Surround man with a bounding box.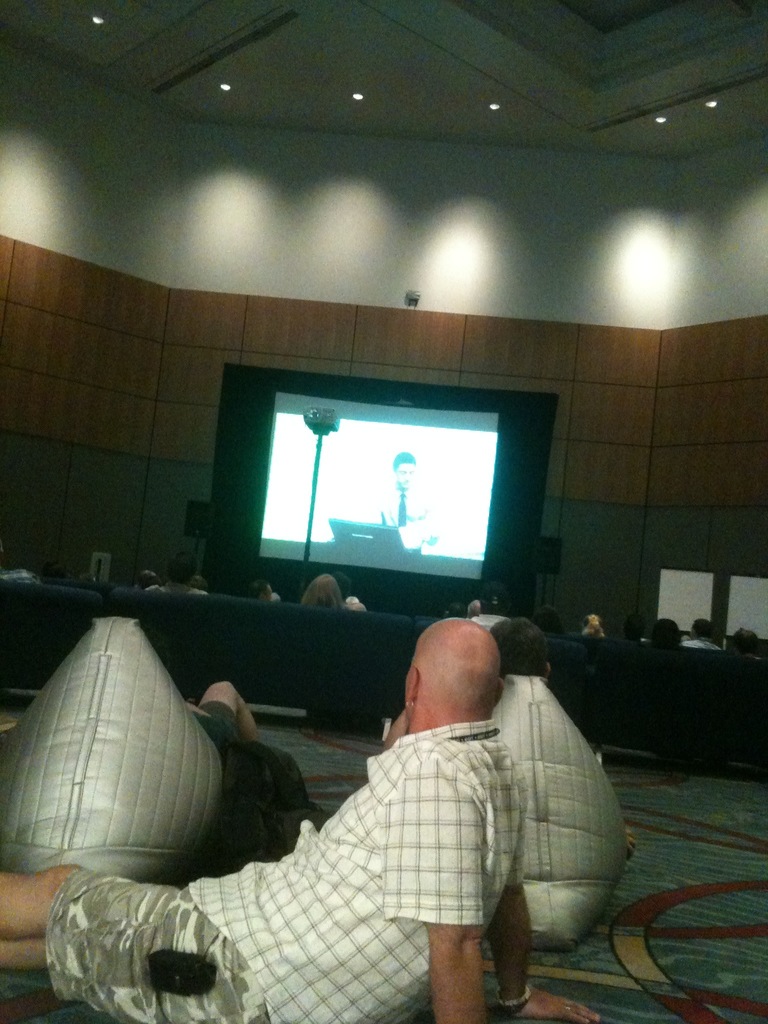
rect(130, 571, 157, 593).
